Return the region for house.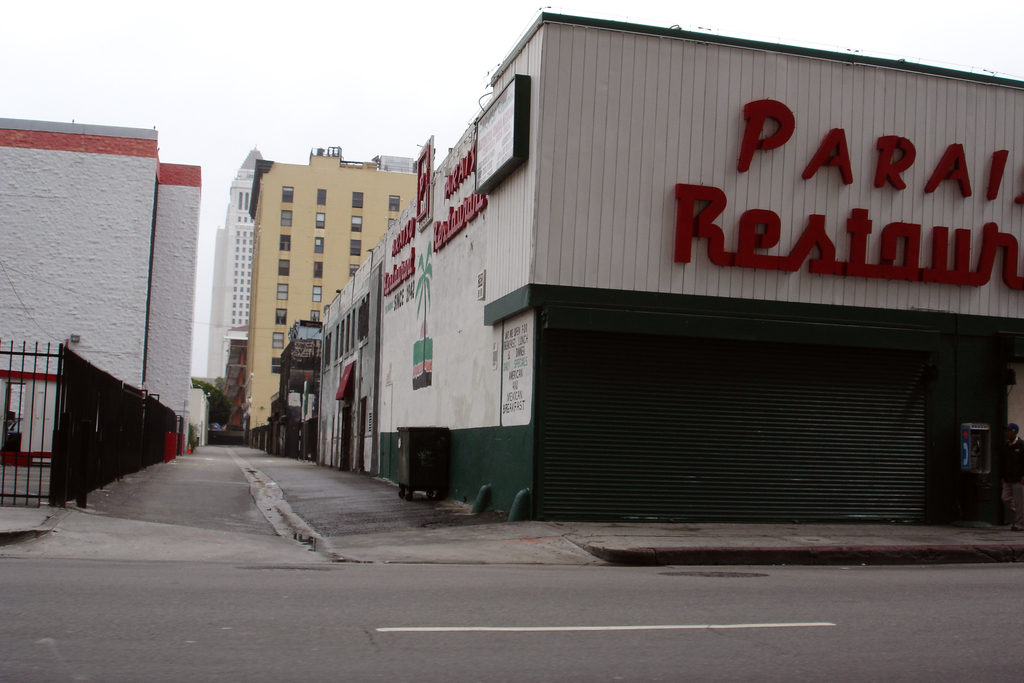
[374, 6, 1023, 519].
